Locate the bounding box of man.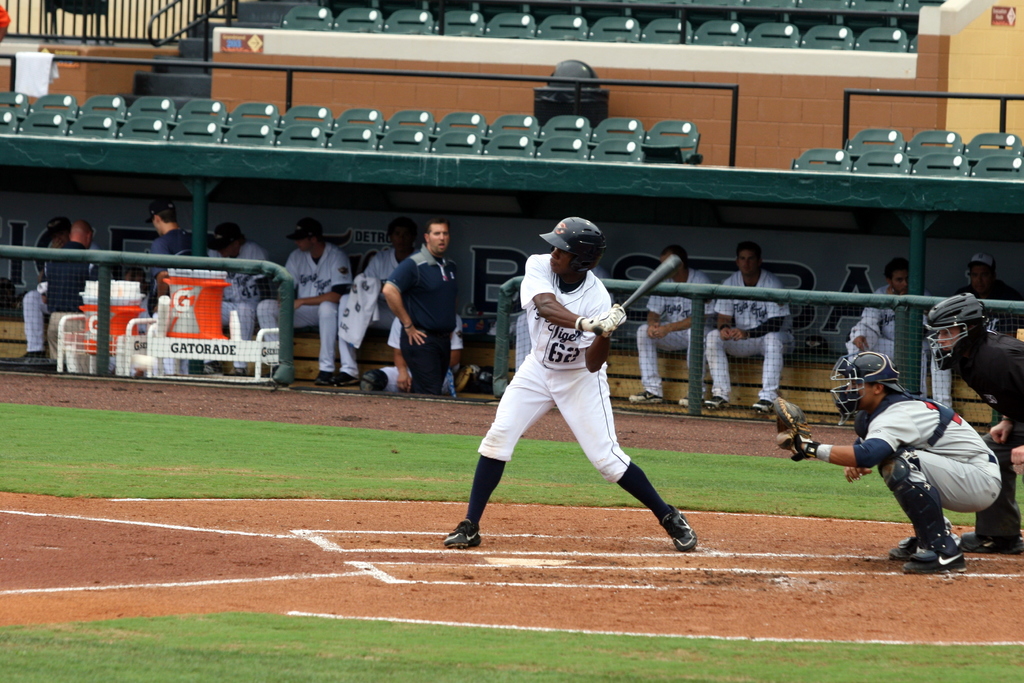
Bounding box: {"left": 47, "top": 220, "right": 110, "bottom": 317}.
